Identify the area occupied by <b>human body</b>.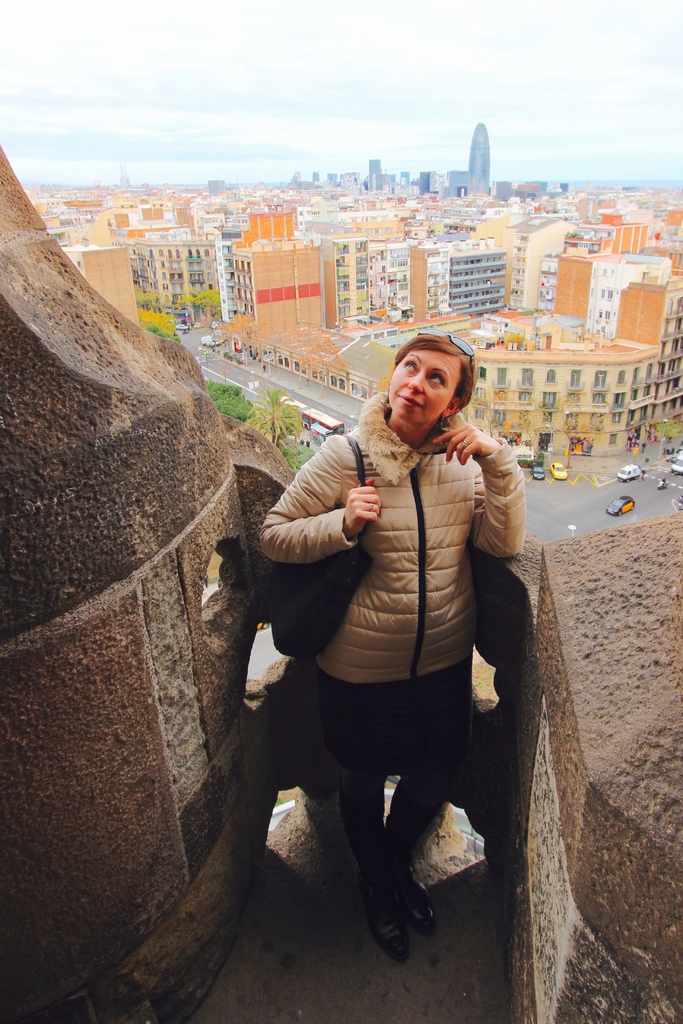
Area: locate(236, 328, 531, 960).
